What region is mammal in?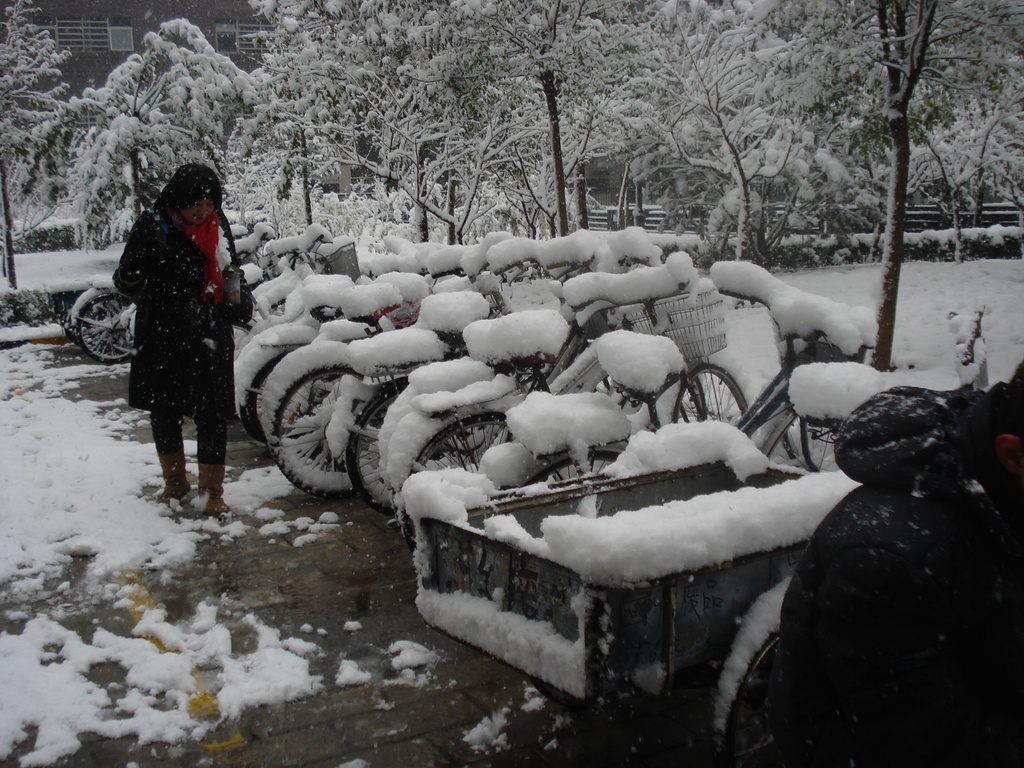
{"x1": 111, "y1": 159, "x2": 252, "y2": 519}.
